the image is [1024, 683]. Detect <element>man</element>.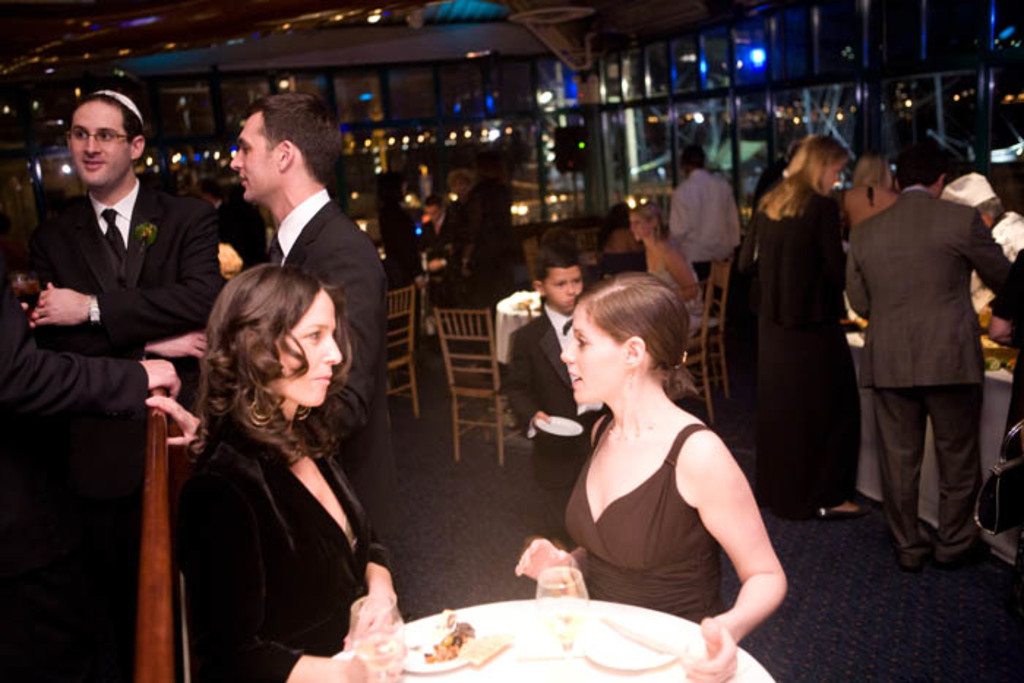
Detection: rect(669, 142, 737, 382).
